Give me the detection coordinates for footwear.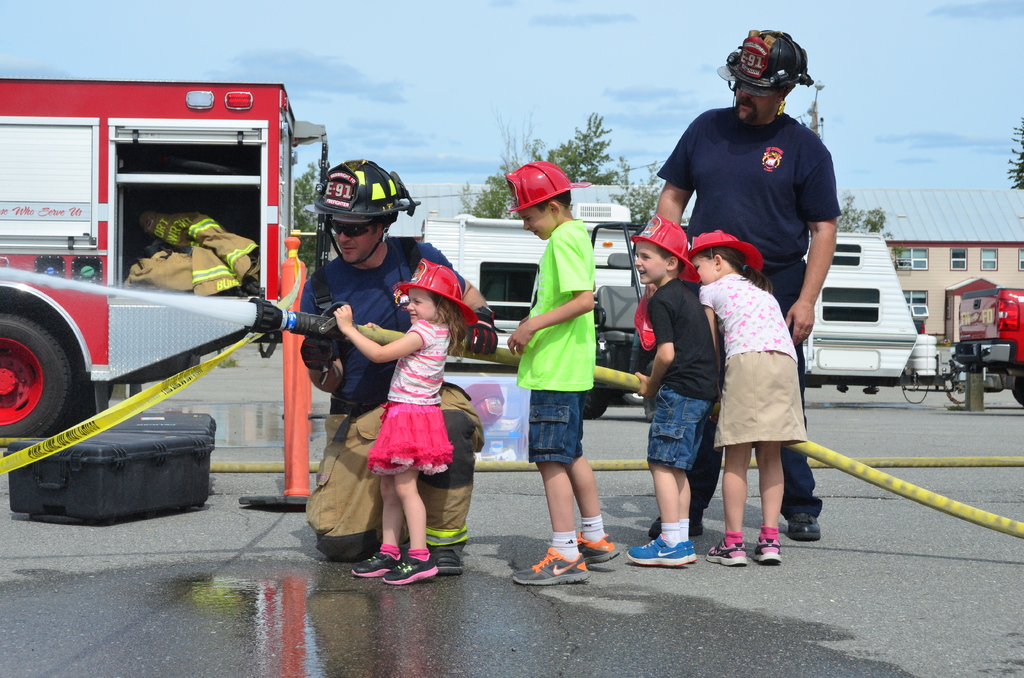
box(650, 512, 705, 538).
